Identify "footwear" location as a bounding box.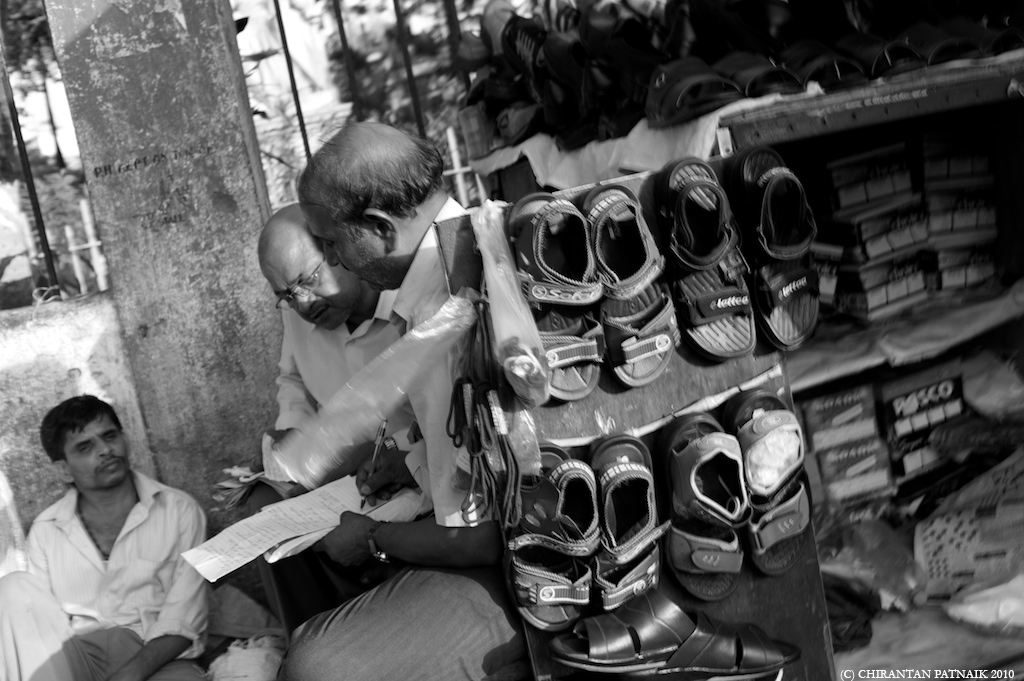
left=592, top=436, right=661, bottom=614.
